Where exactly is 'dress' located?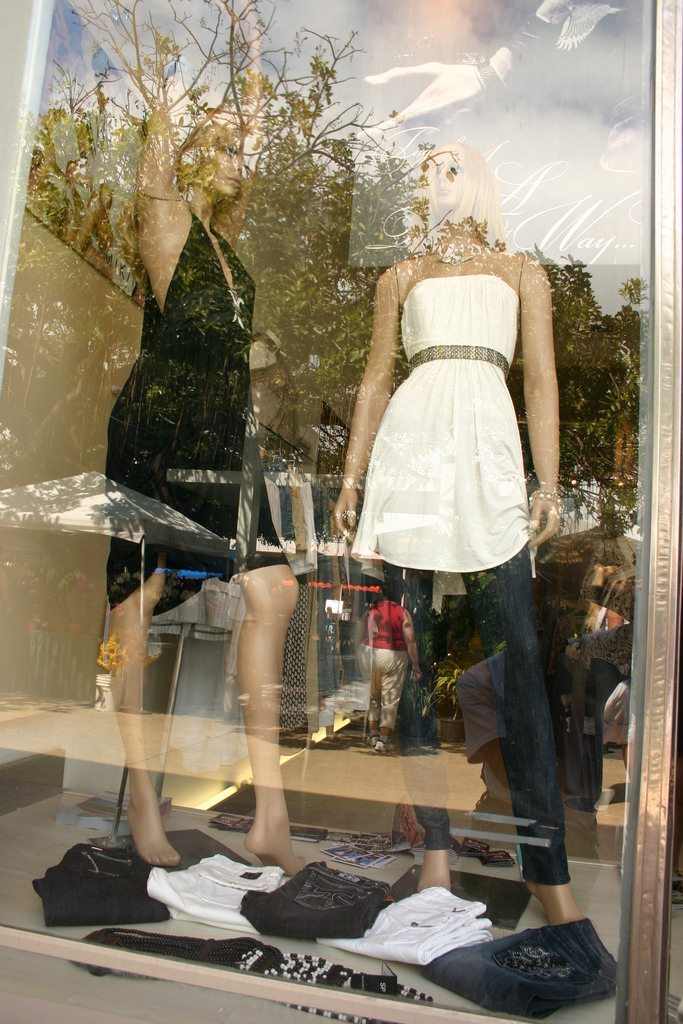
Its bounding box is 343/269/543/590.
